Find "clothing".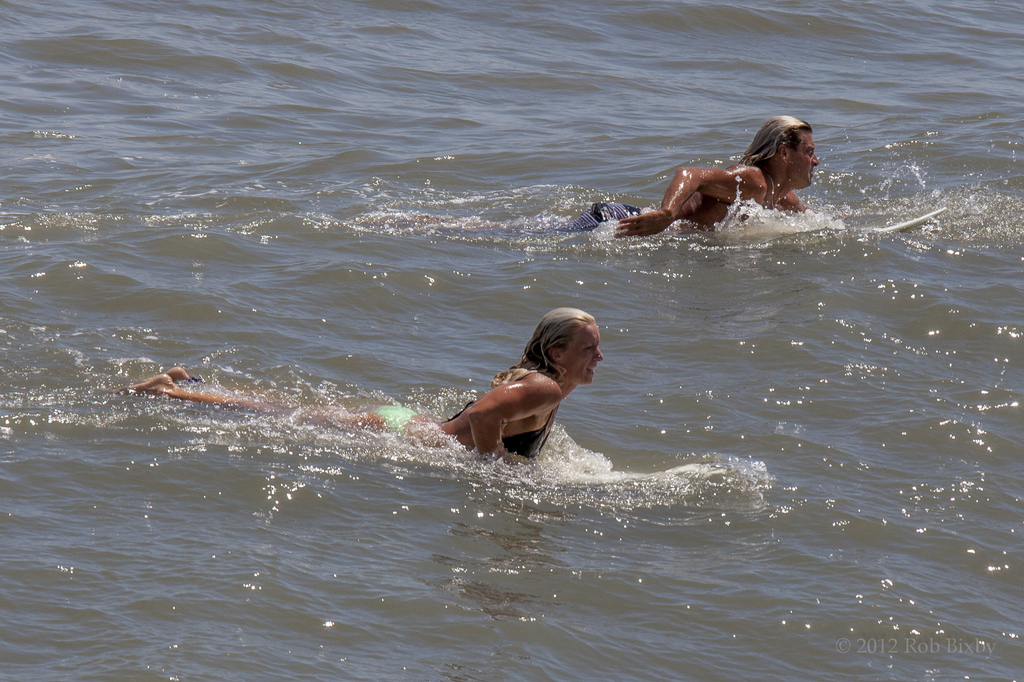
[left=558, top=204, right=647, bottom=233].
